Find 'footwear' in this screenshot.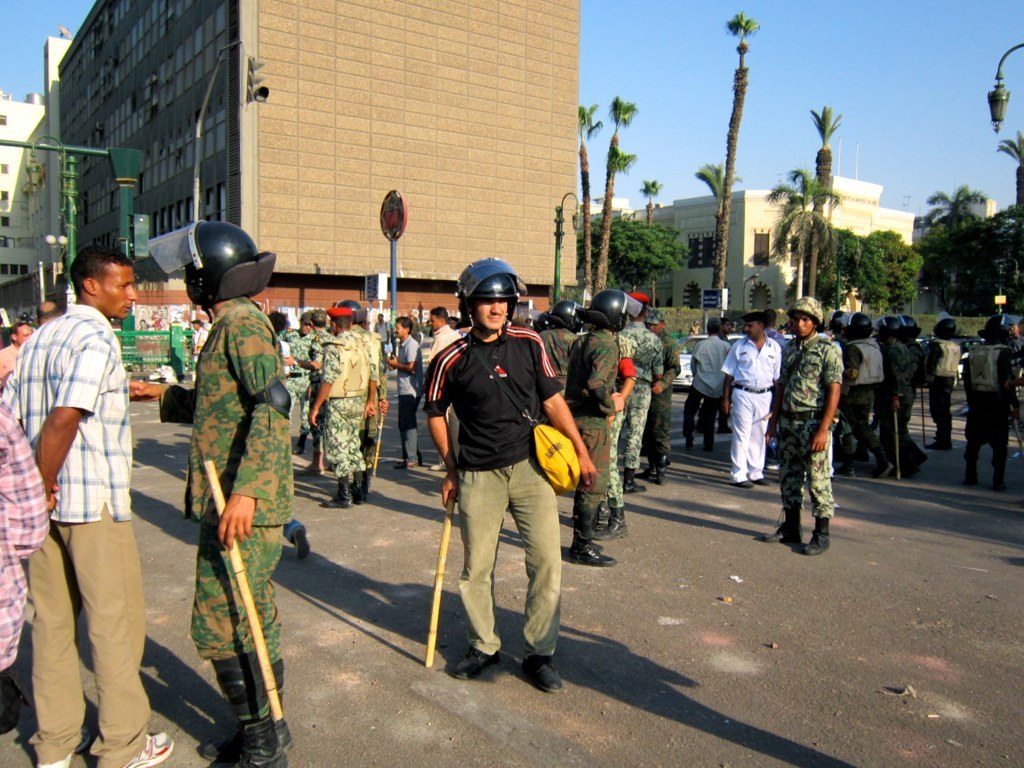
The bounding box for 'footwear' is 595:499:627:541.
